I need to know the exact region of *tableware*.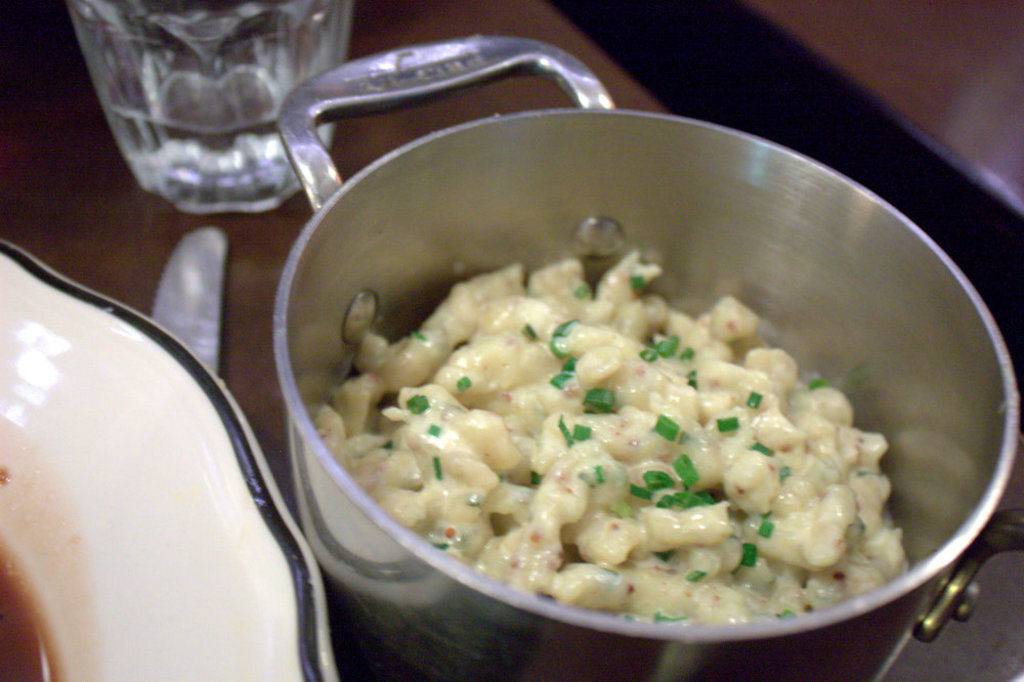
Region: detection(0, 237, 337, 681).
